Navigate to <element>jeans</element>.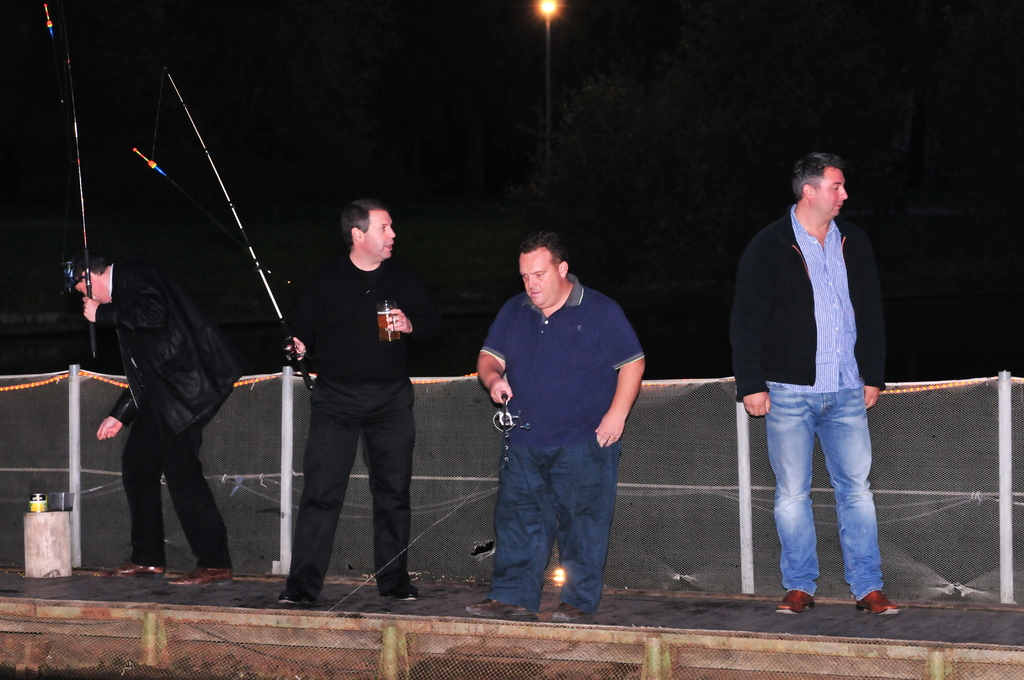
Navigation target: crop(767, 371, 894, 614).
